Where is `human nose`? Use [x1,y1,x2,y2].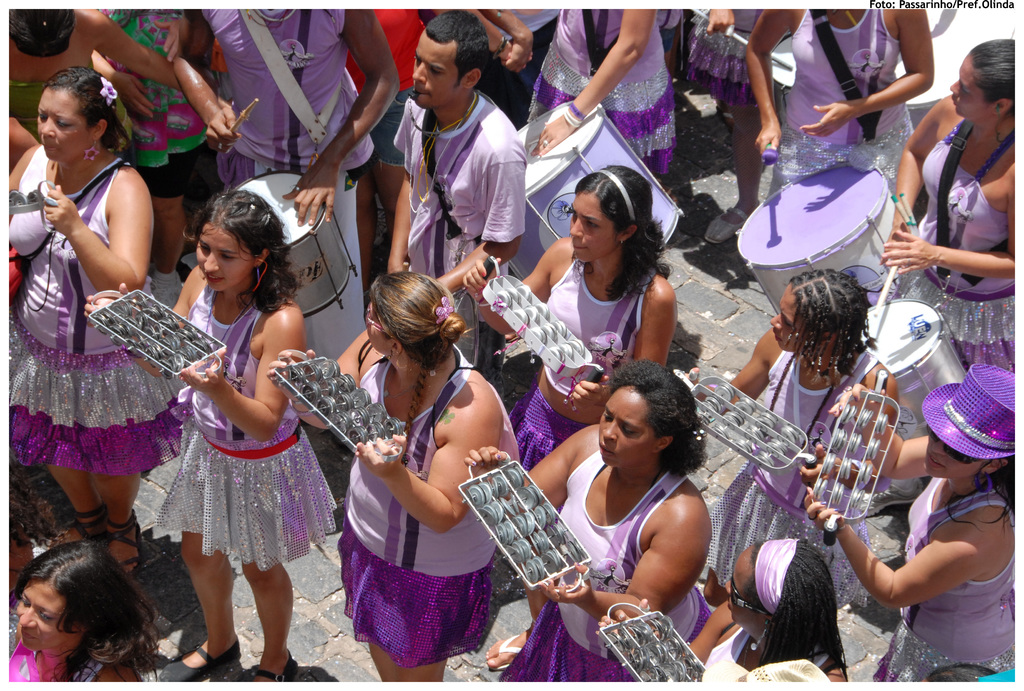
[769,315,783,330].
